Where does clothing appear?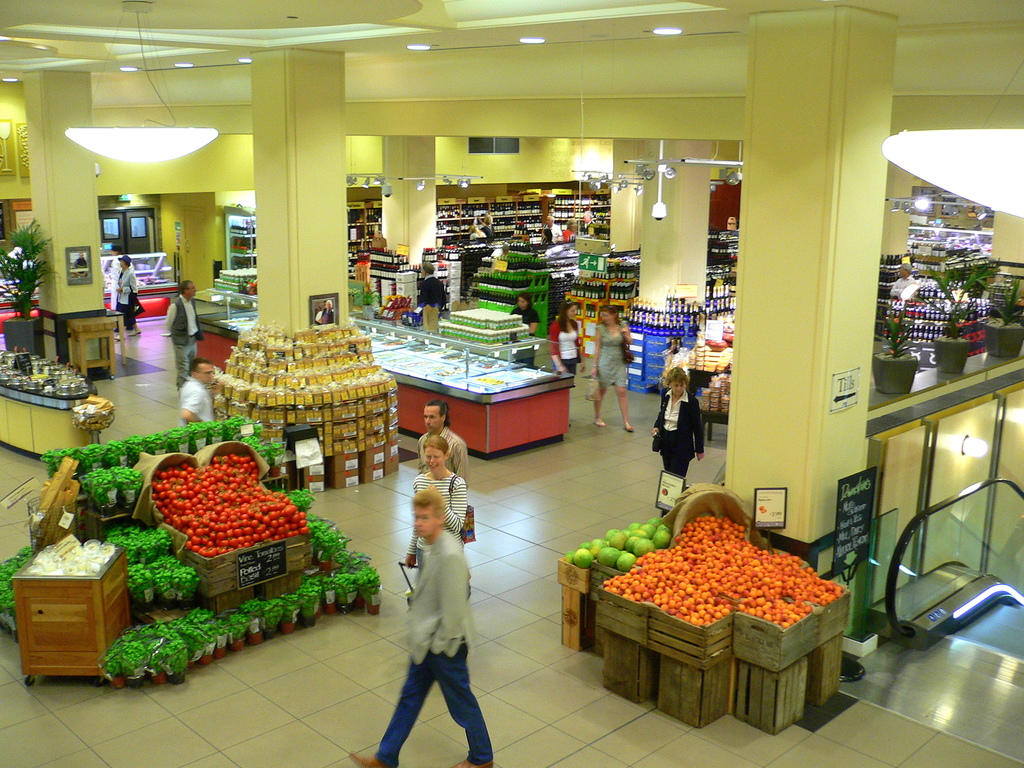
Appears at (380, 483, 486, 742).
